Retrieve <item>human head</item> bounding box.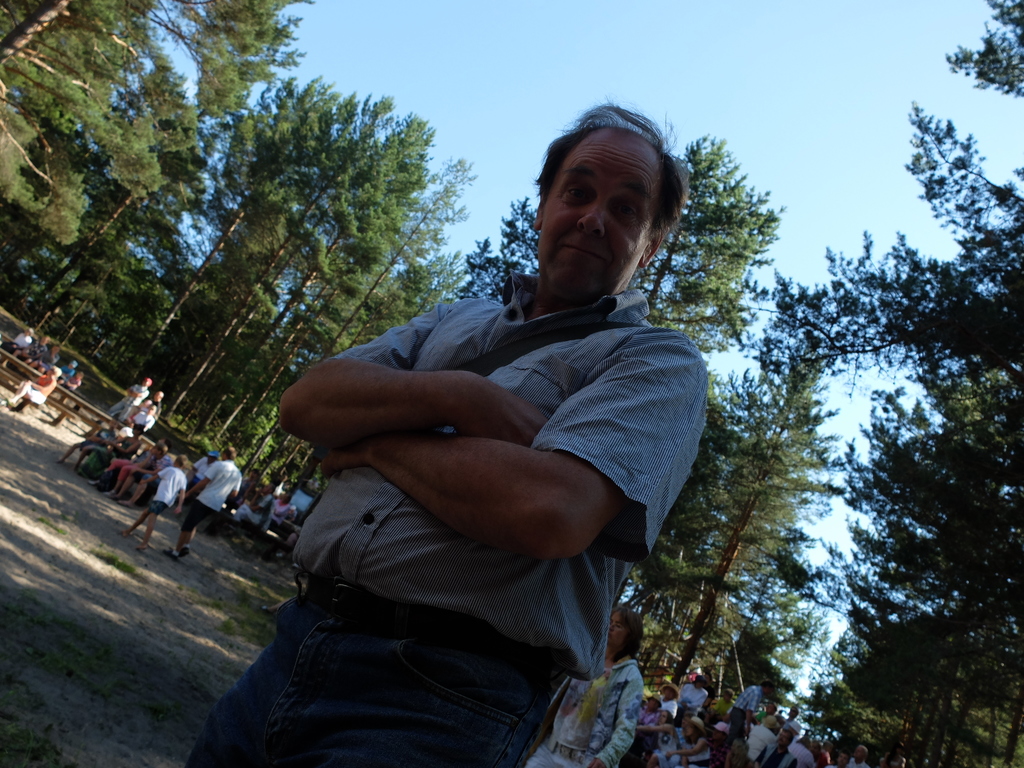
Bounding box: detection(144, 403, 155, 412).
